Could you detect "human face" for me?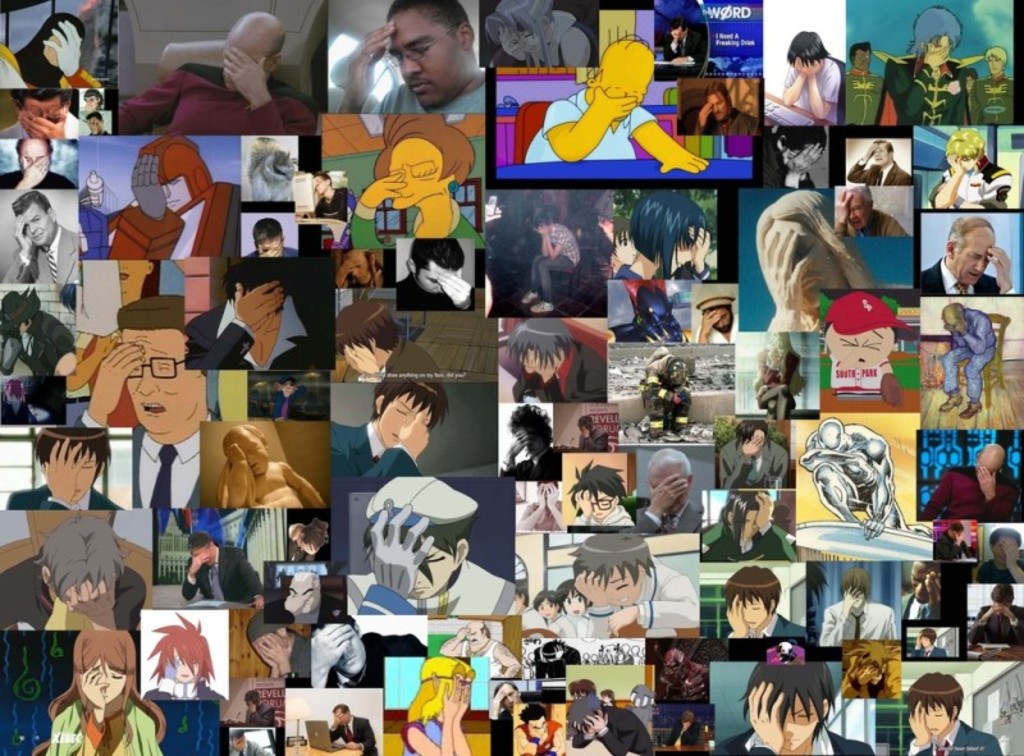
Detection result: locate(750, 432, 765, 452).
